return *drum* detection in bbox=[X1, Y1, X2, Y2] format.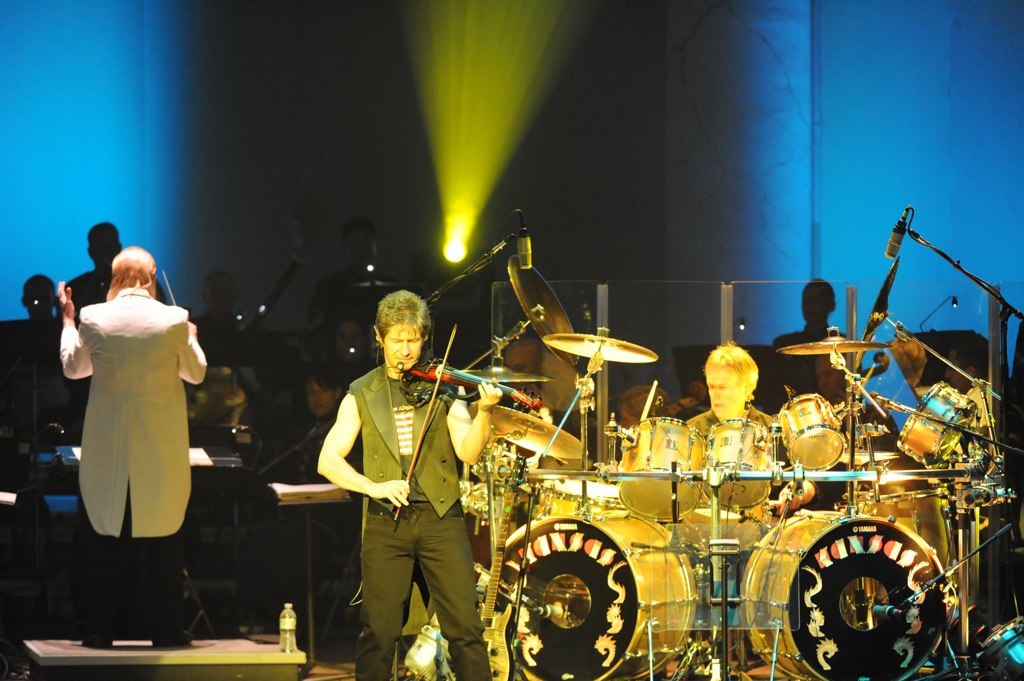
bbox=[618, 416, 707, 523].
